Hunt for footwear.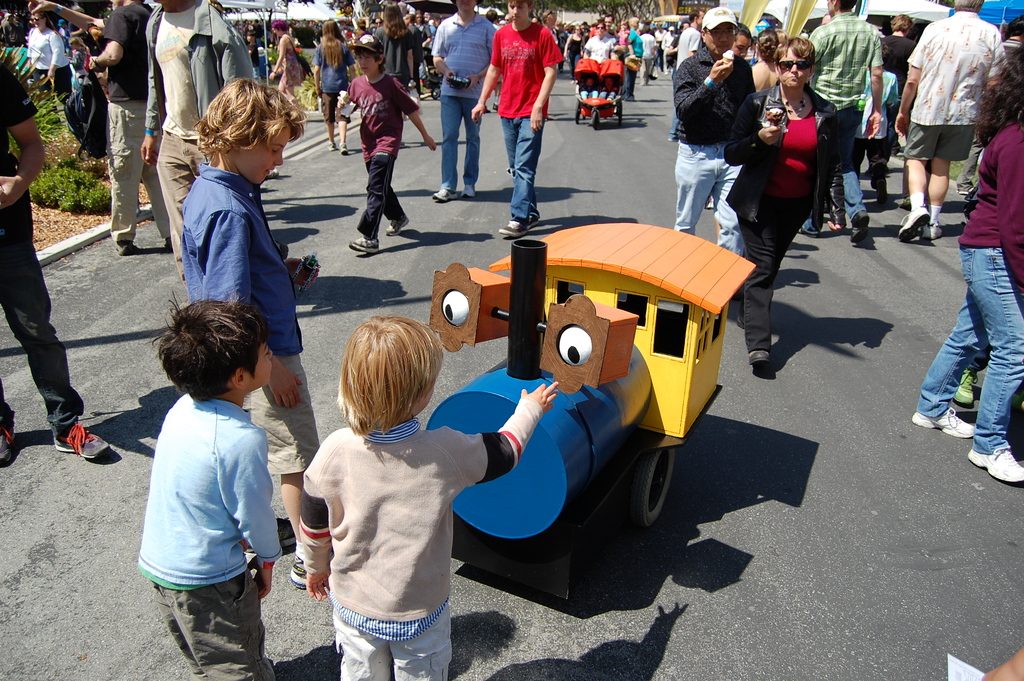
Hunted down at (430, 186, 456, 204).
